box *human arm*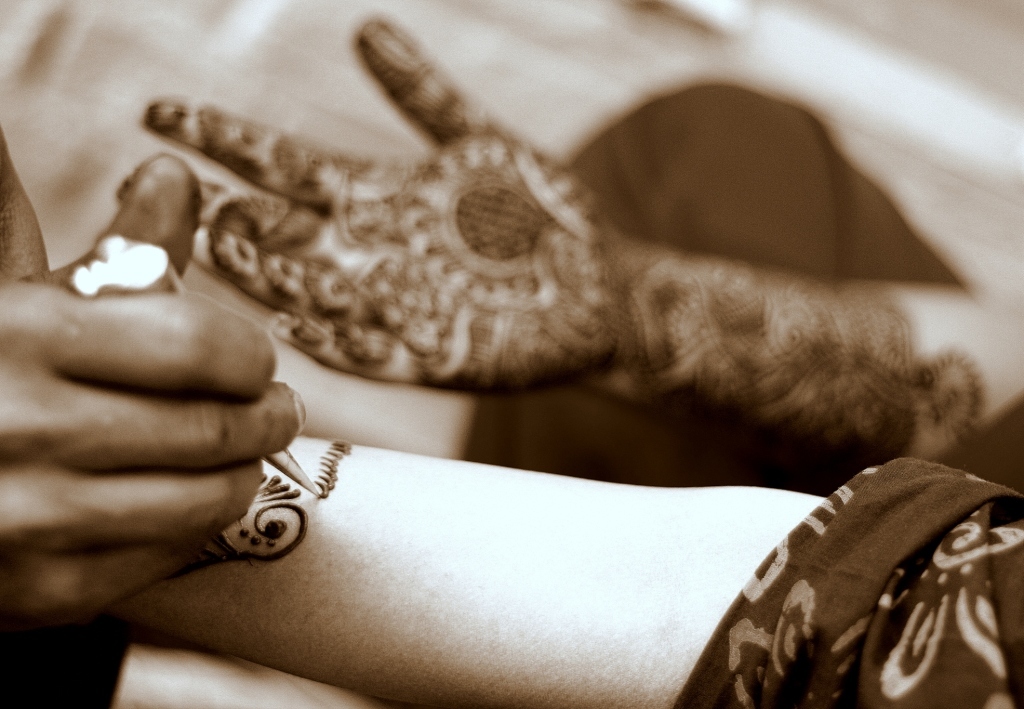
x1=0 y1=123 x2=1023 y2=708
